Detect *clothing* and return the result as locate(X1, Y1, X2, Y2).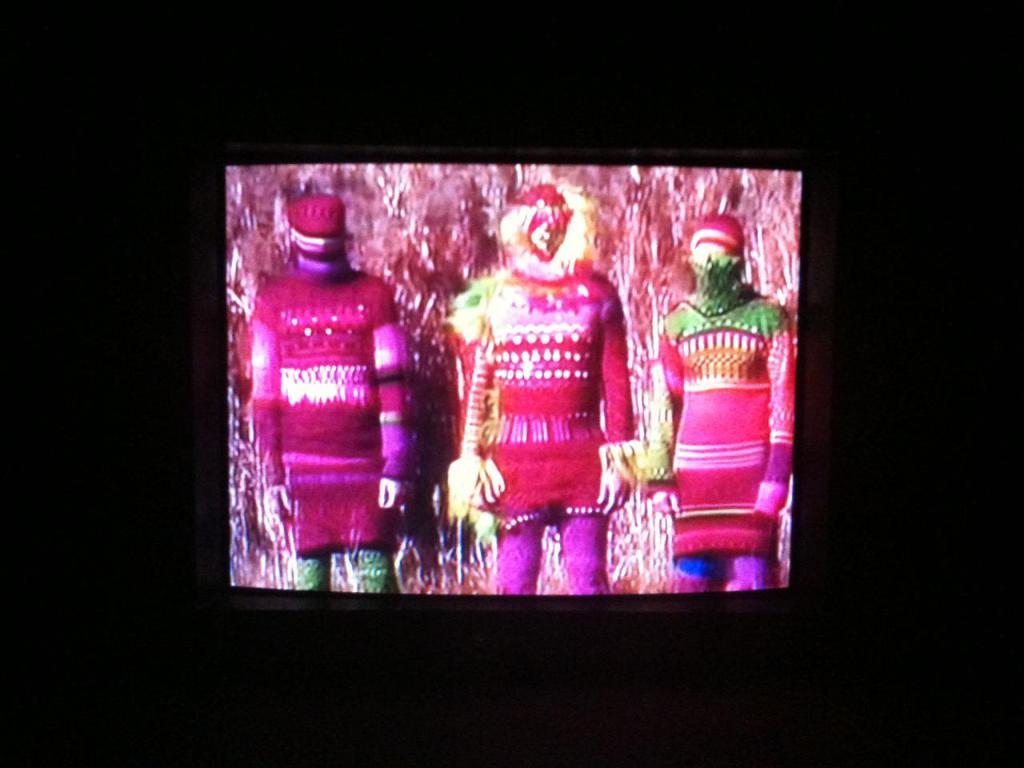
locate(641, 293, 800, 596).
